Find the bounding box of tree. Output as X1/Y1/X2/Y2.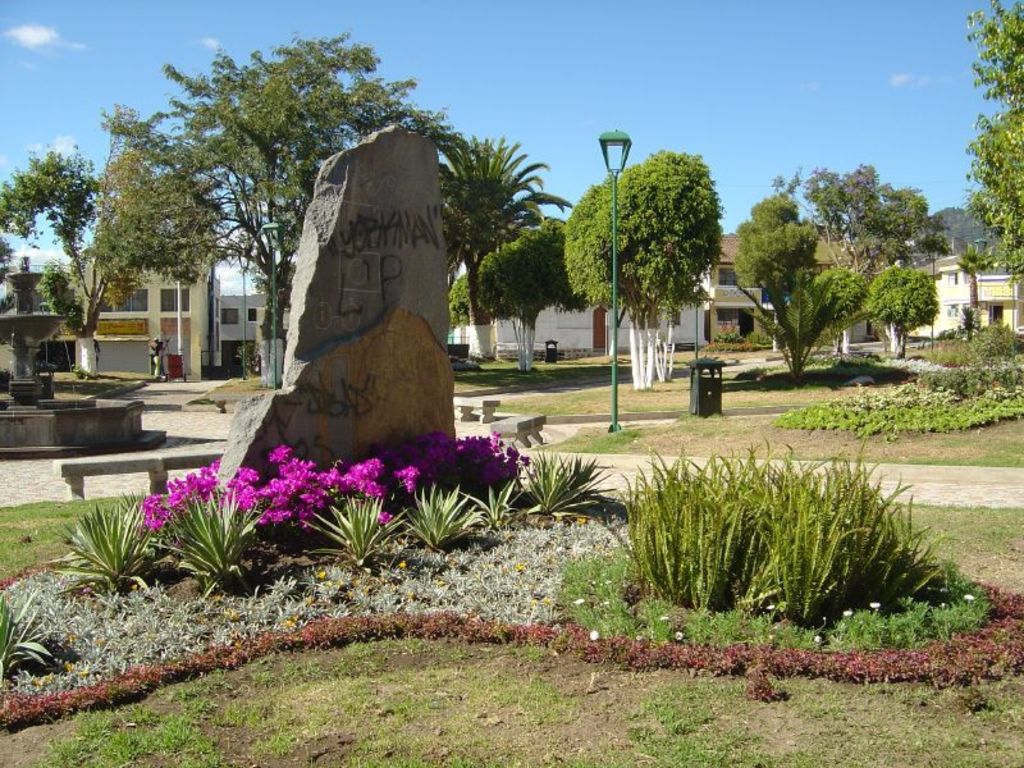
566/148/726/376.
